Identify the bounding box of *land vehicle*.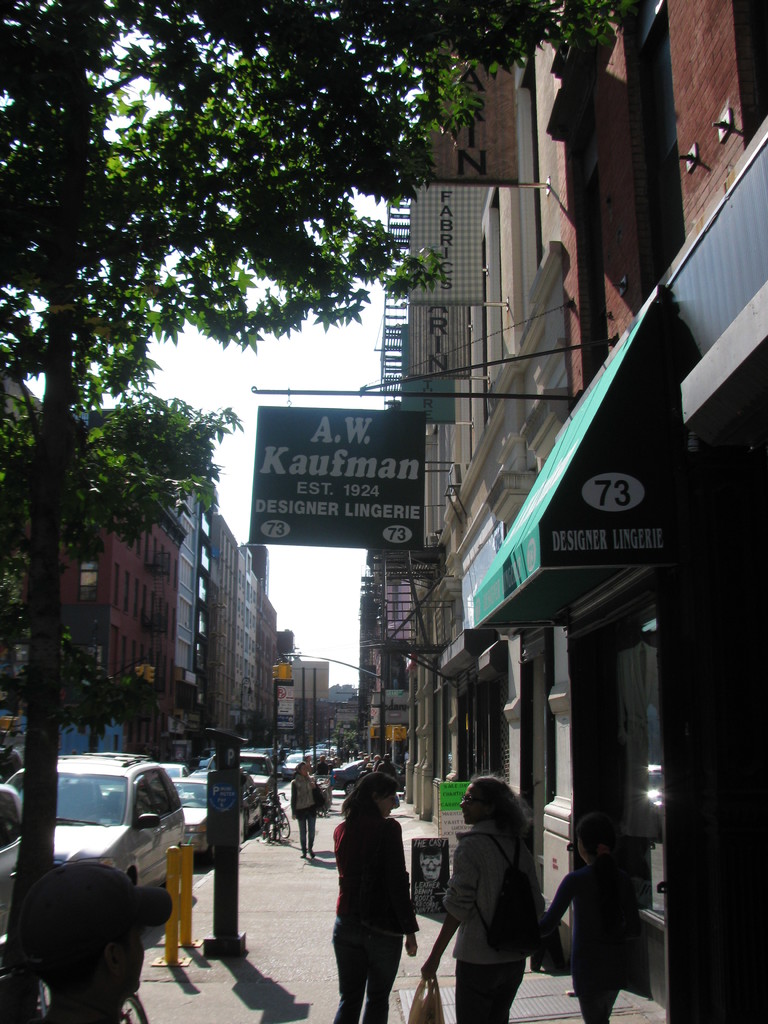
pyautogui.locateOnScreen(57, 760, 204, 900).
